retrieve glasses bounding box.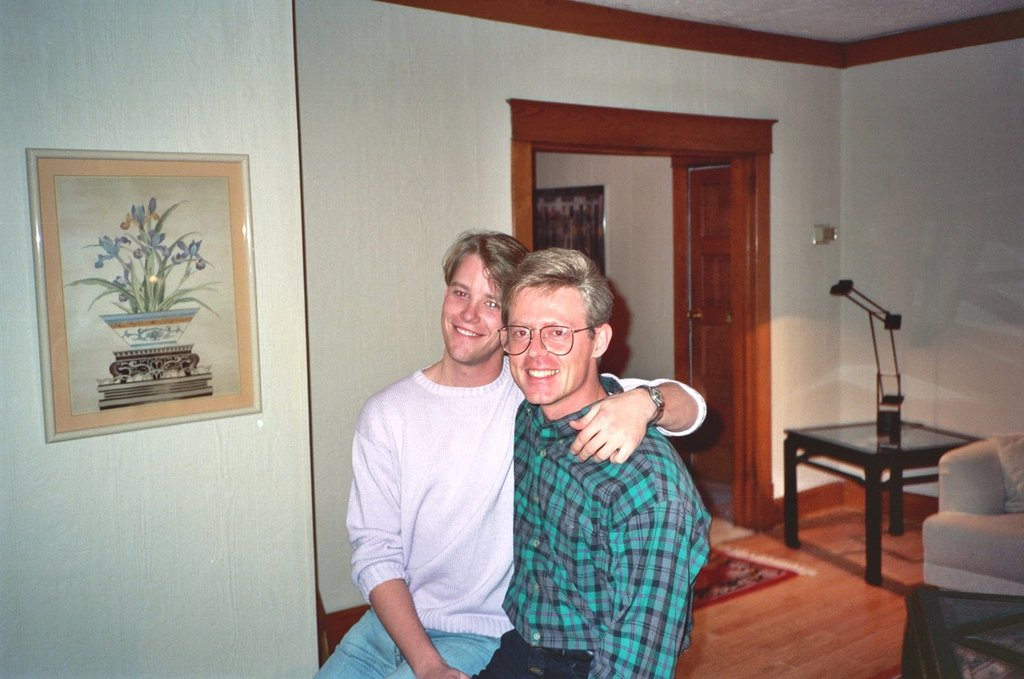
Bounding box: {"left": 504, "top": 323, "right": 612, "bottom": 364}.
